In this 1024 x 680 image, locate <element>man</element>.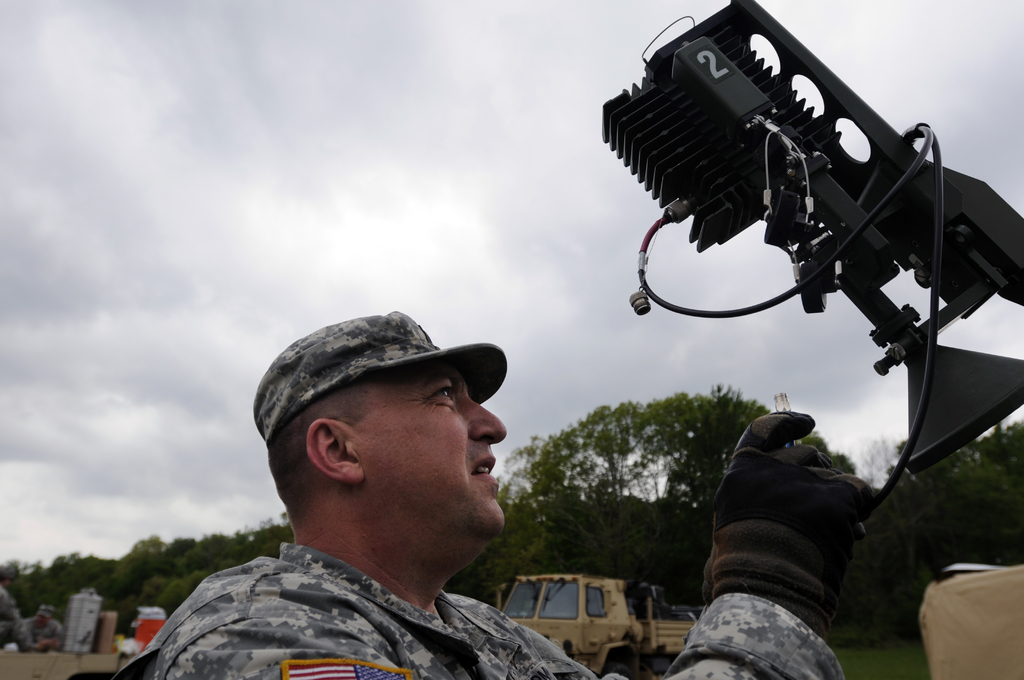
Bounding box: bbox(0, 603, 61, 649).
